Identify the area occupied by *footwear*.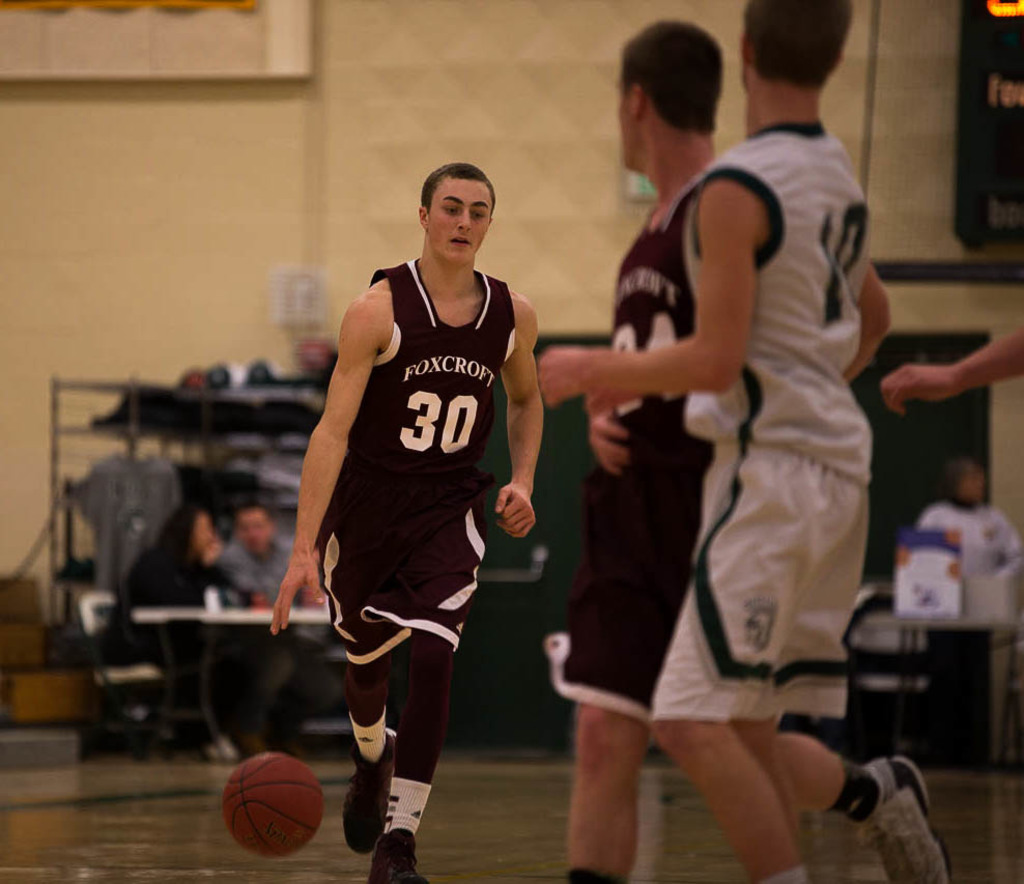
Area: Rect(342, 725, 398, 852).
